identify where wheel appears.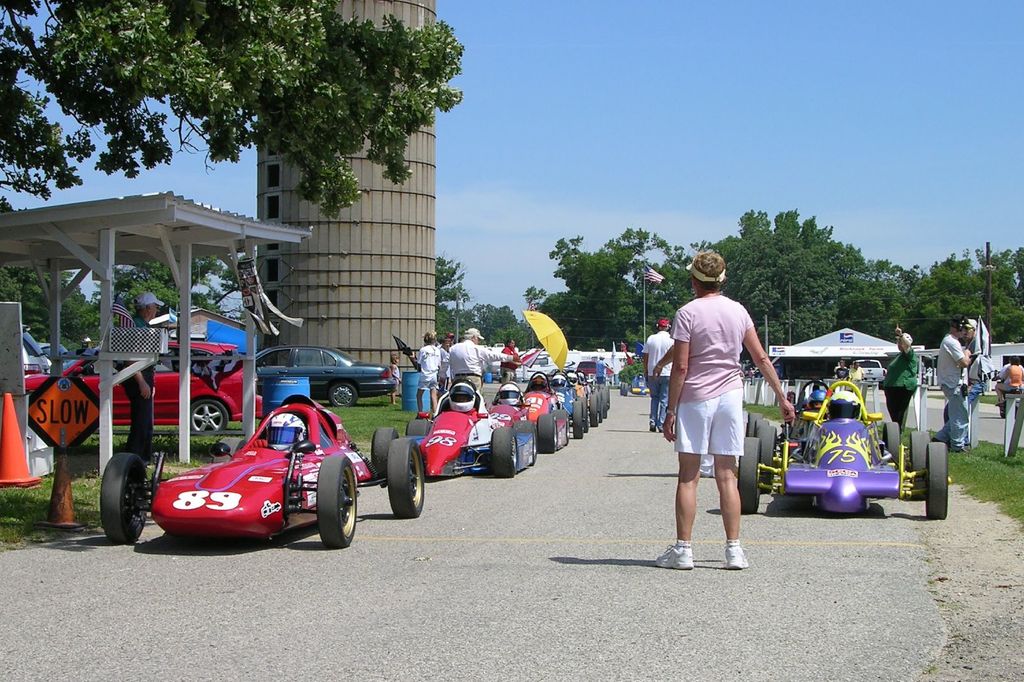
Appears at locate(186, 395, 231, 435).
